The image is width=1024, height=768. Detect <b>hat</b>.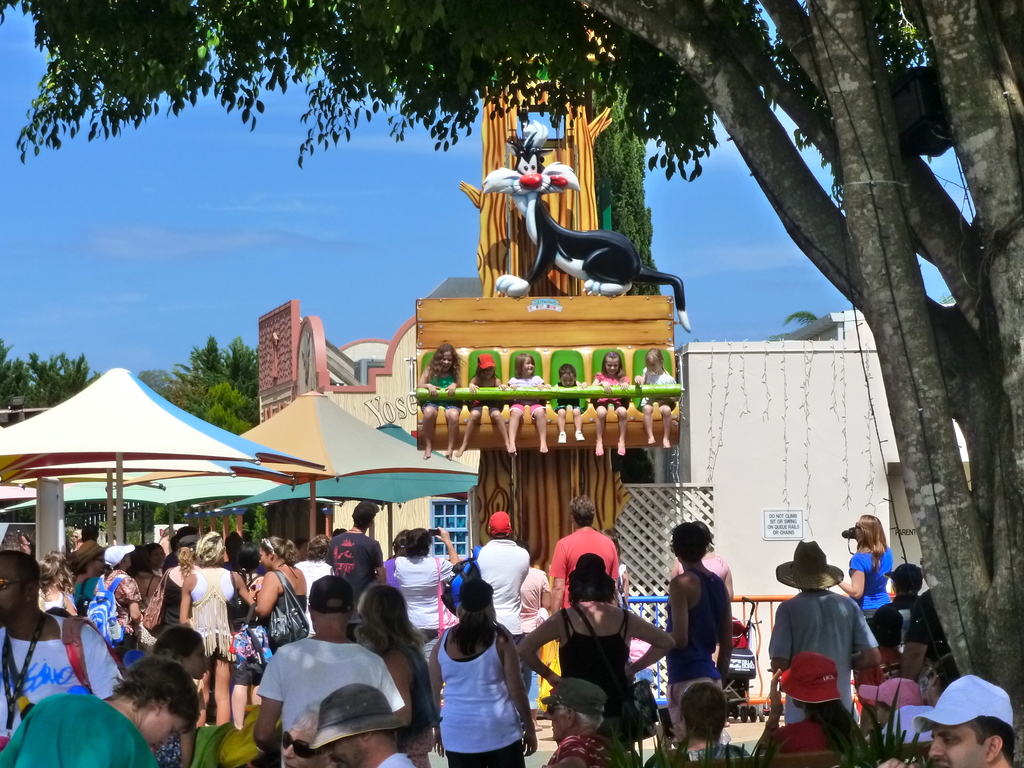
Detection: l=489, t=511, r=513, b=539.
